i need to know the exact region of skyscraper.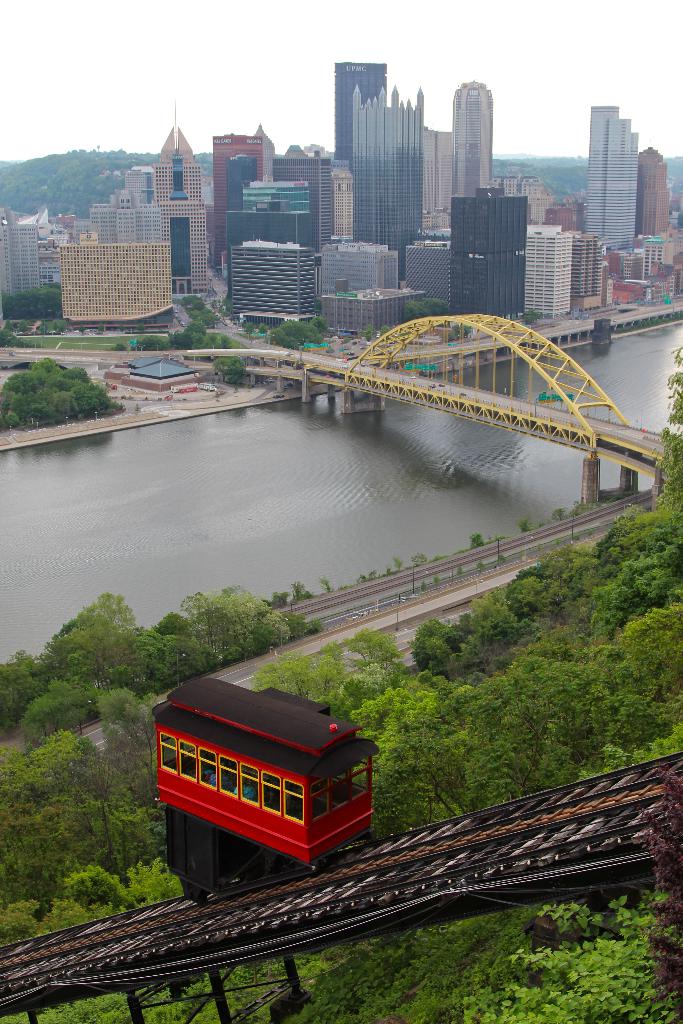
Region: {"left": 218, "top": 168, "right": 312, "bottom": 329}.
